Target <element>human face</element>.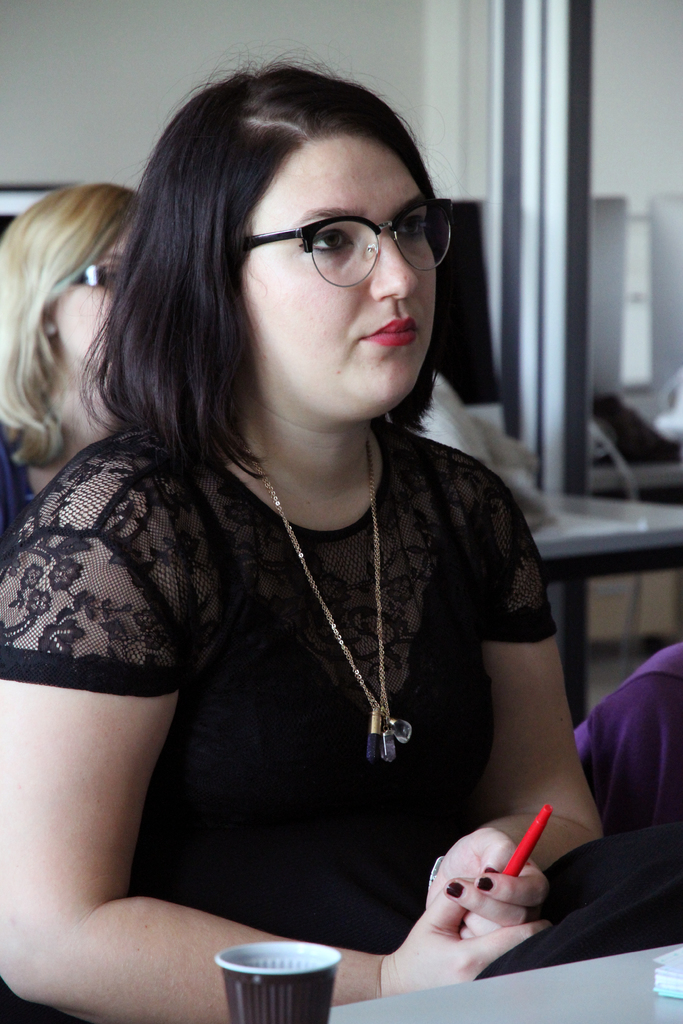
Target region: bbox=(57, 233, 127, 373).
